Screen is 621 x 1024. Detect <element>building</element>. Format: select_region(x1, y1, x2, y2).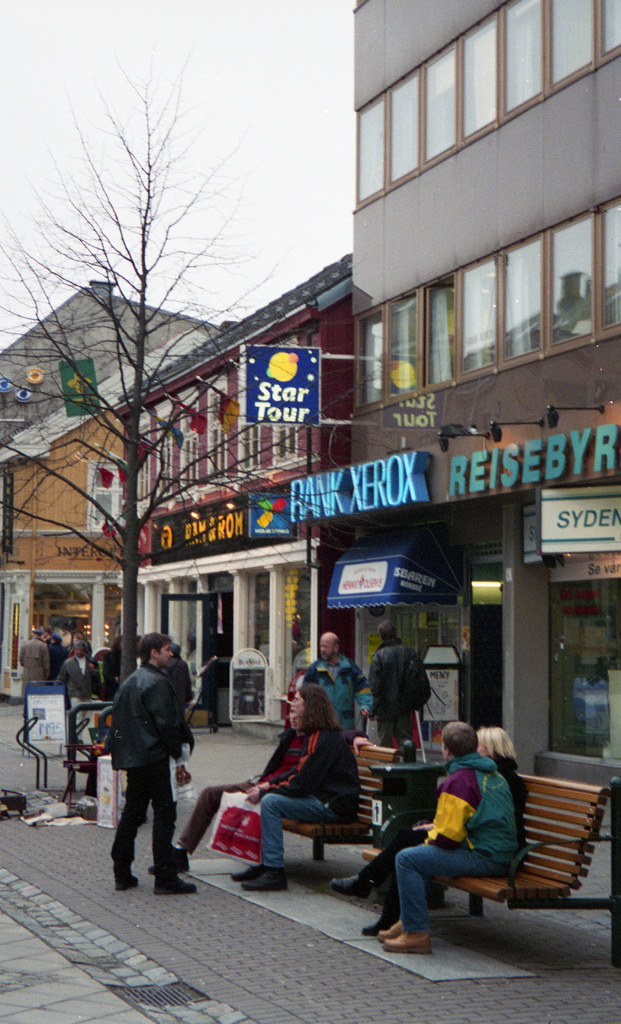
select_region(0, 246, 359, 725).
